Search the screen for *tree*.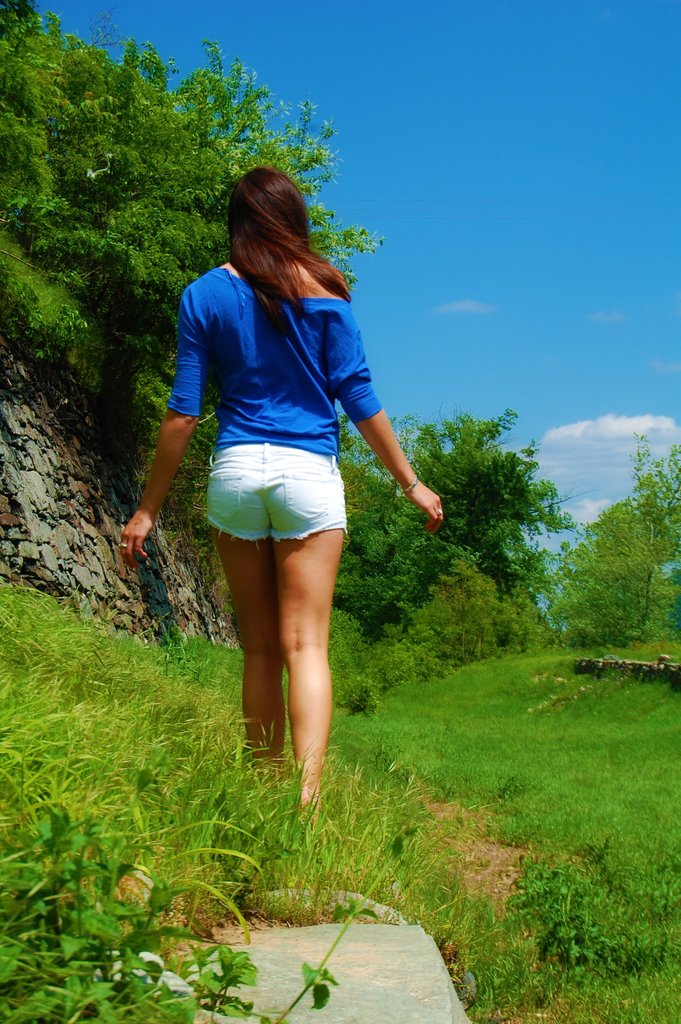
Found at (544,428,680,645).
